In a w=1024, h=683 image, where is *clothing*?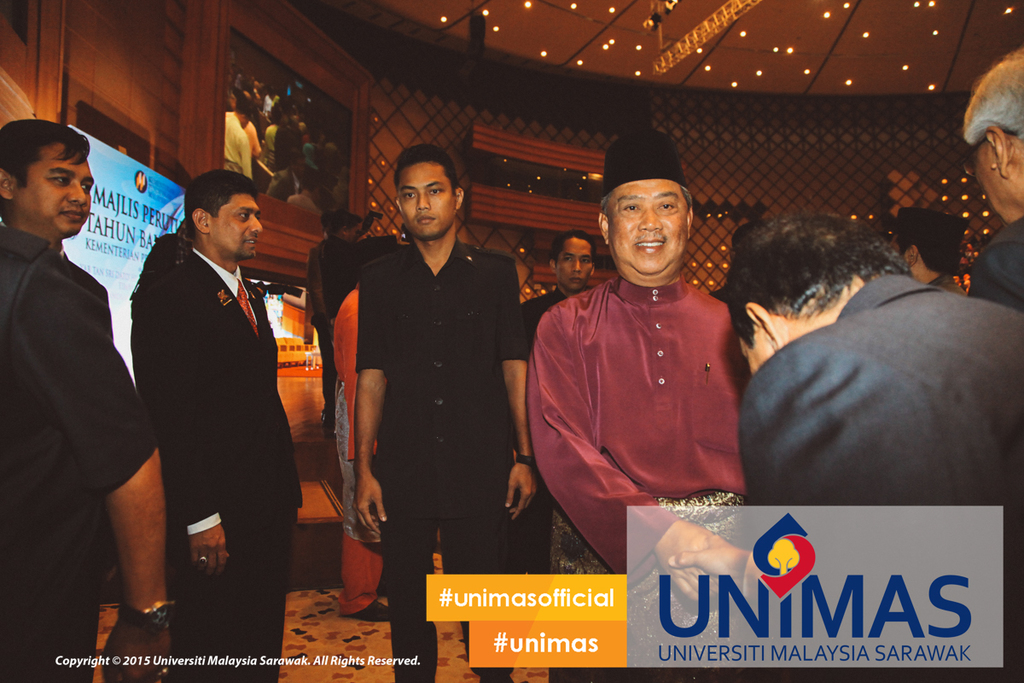
330 294 387 618.
